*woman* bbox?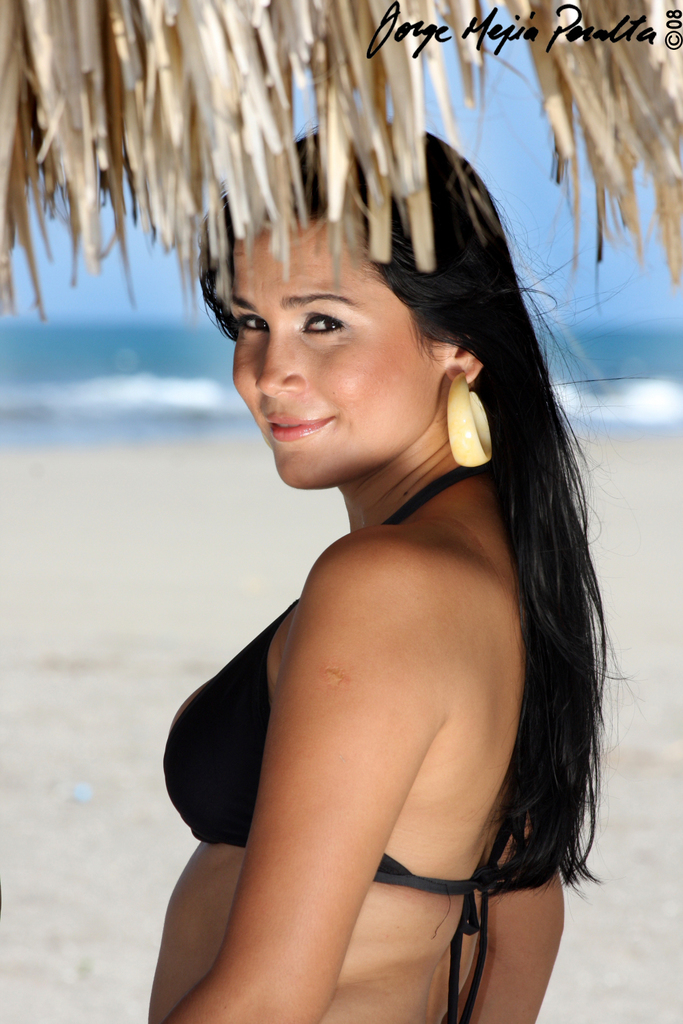
bbox(89, 63, 628, 1010)
